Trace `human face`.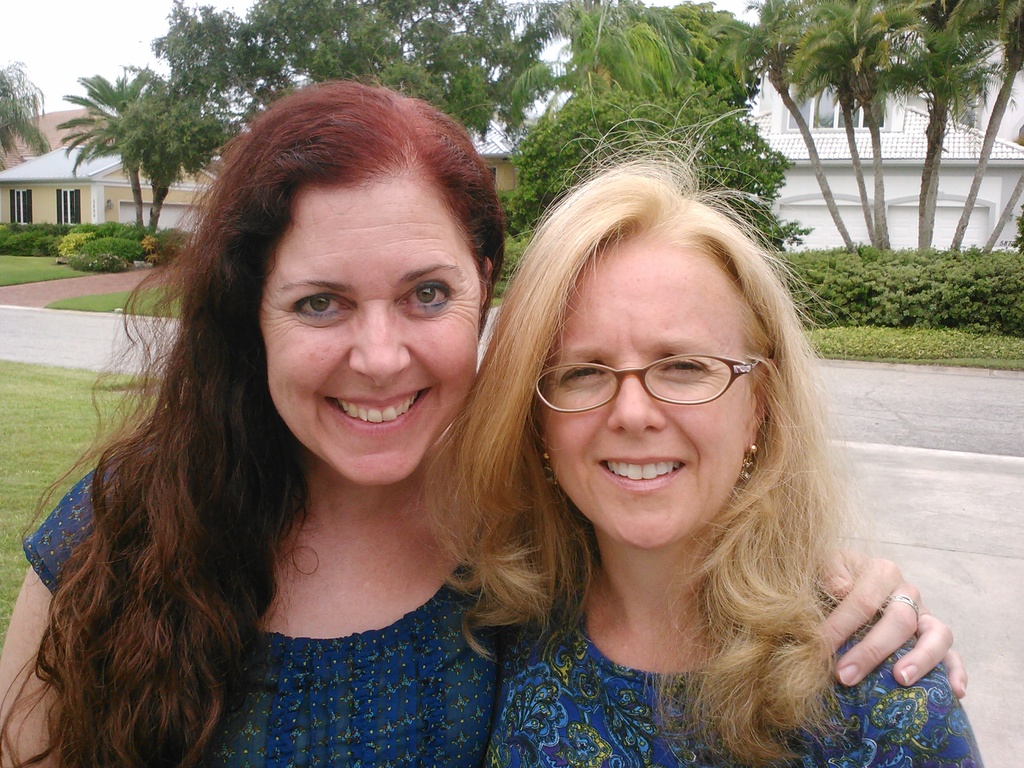
Traced to crop(540, 236, 755, 548).
